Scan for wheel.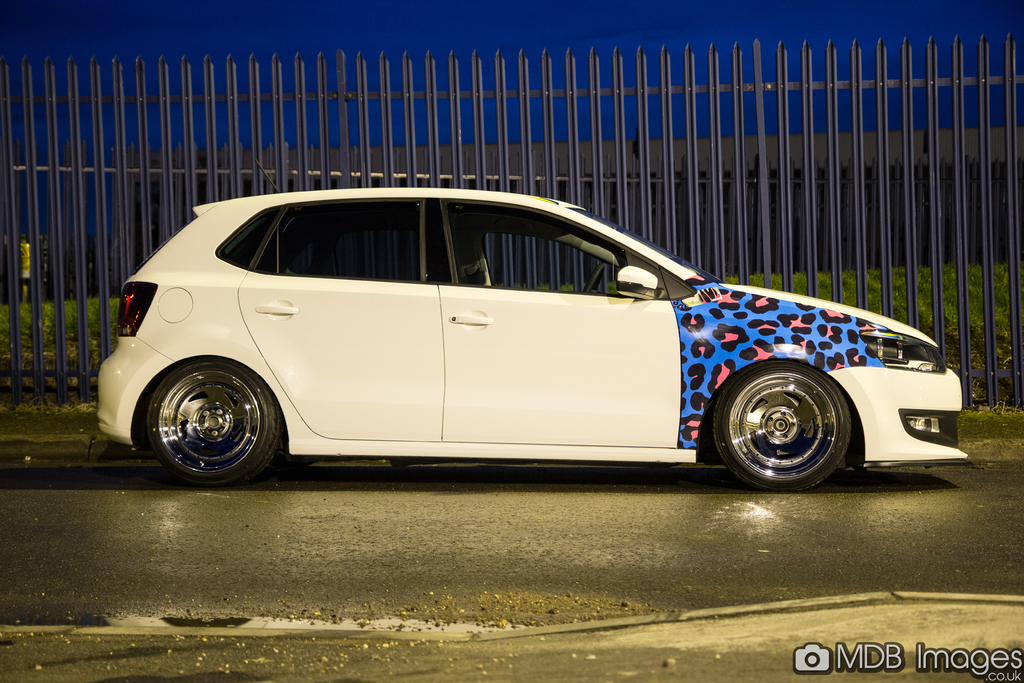
Scan result: (x1=147, y1=359, x2=280, y2=488).
